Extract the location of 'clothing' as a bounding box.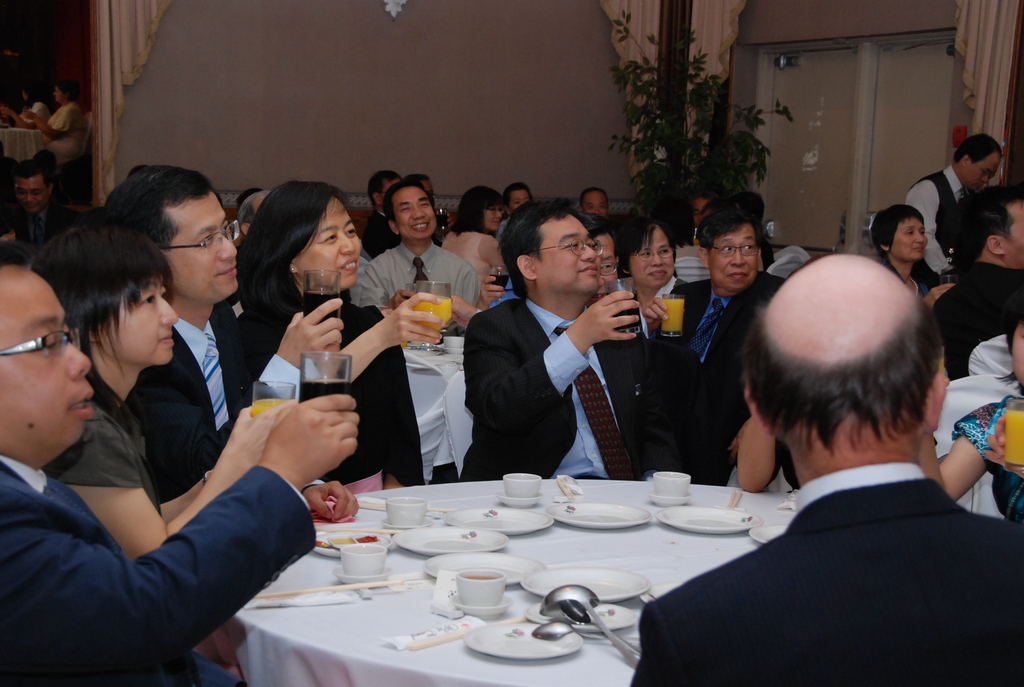
Rect(356, 212, 388, 269).
